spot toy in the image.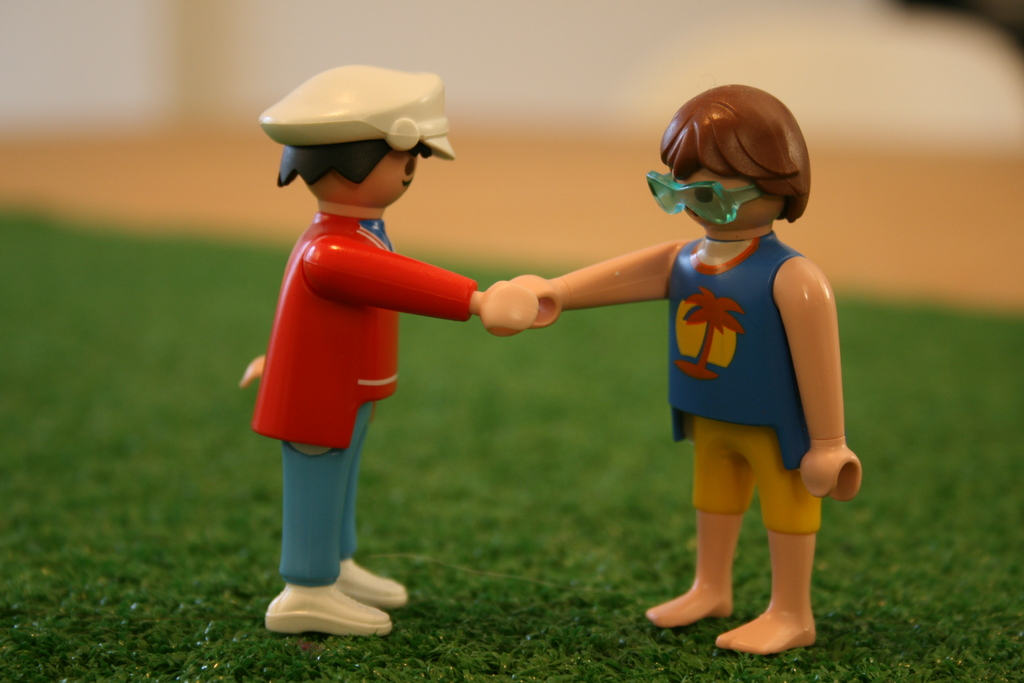
toy found at select_region(239, 62, 541, 634).
